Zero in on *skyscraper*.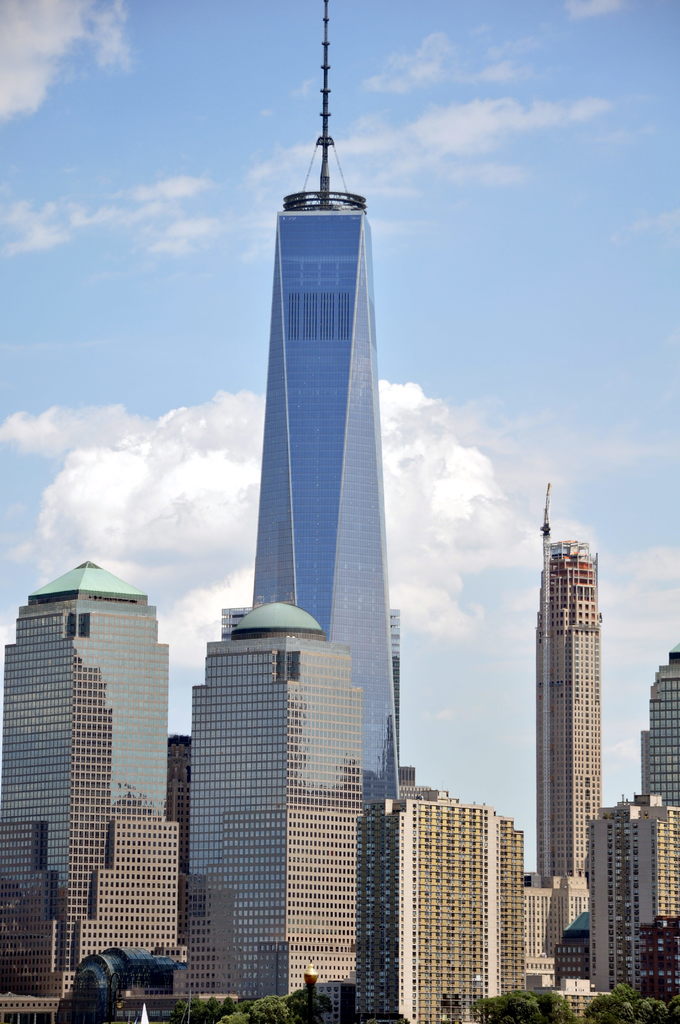
Zeroed in: box=[591, 794, 679, 991].
